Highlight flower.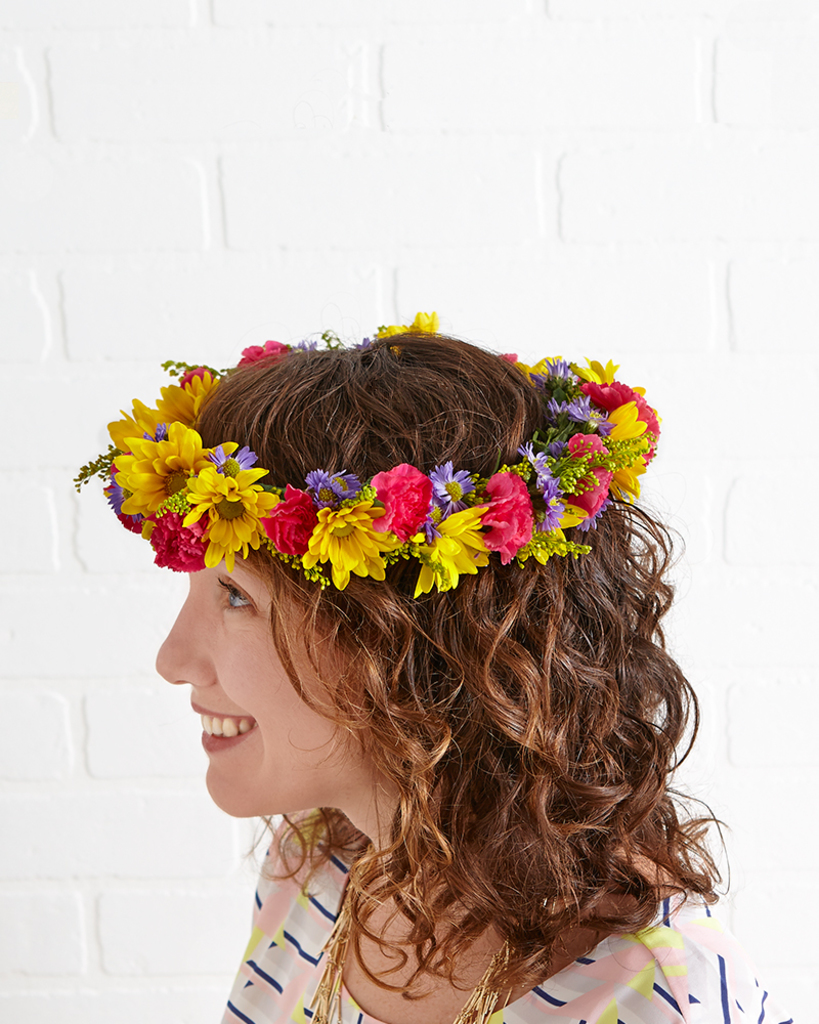
Highlighted region: region(231, 336, 290, 365).
